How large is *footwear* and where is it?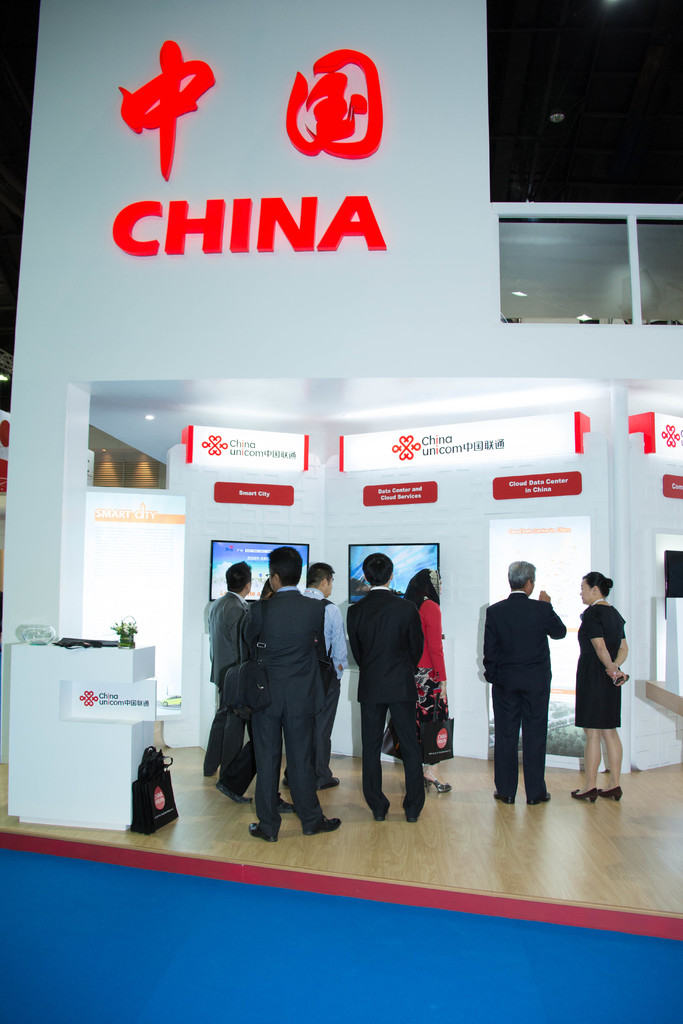
Bounding box: 243:822:273:843.
